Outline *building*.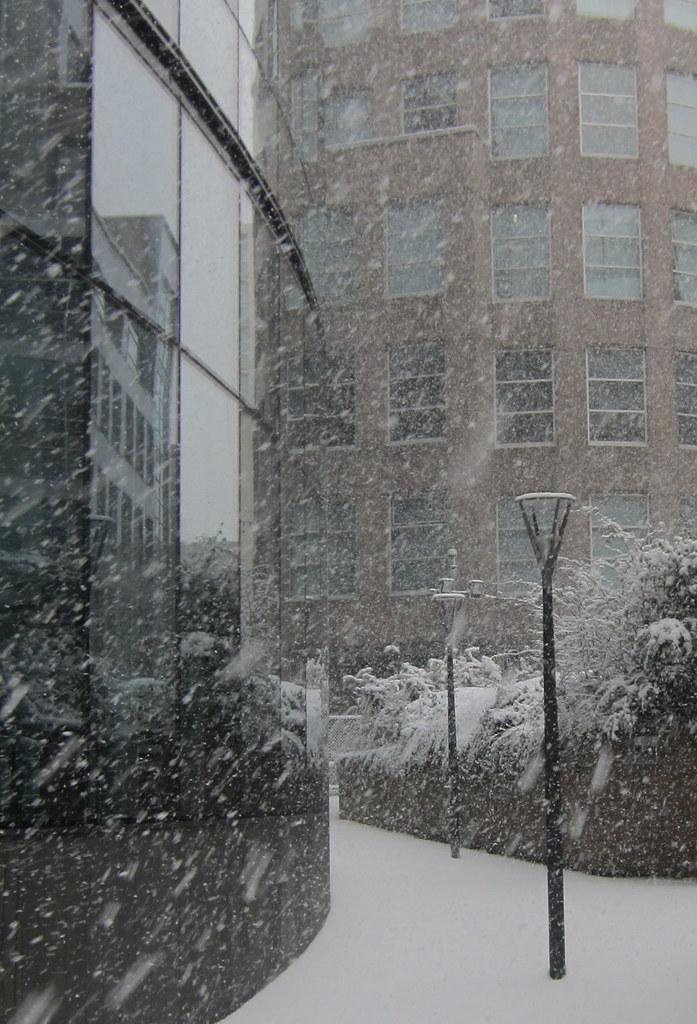
Outline: crop(0, 0, 282, 857).
